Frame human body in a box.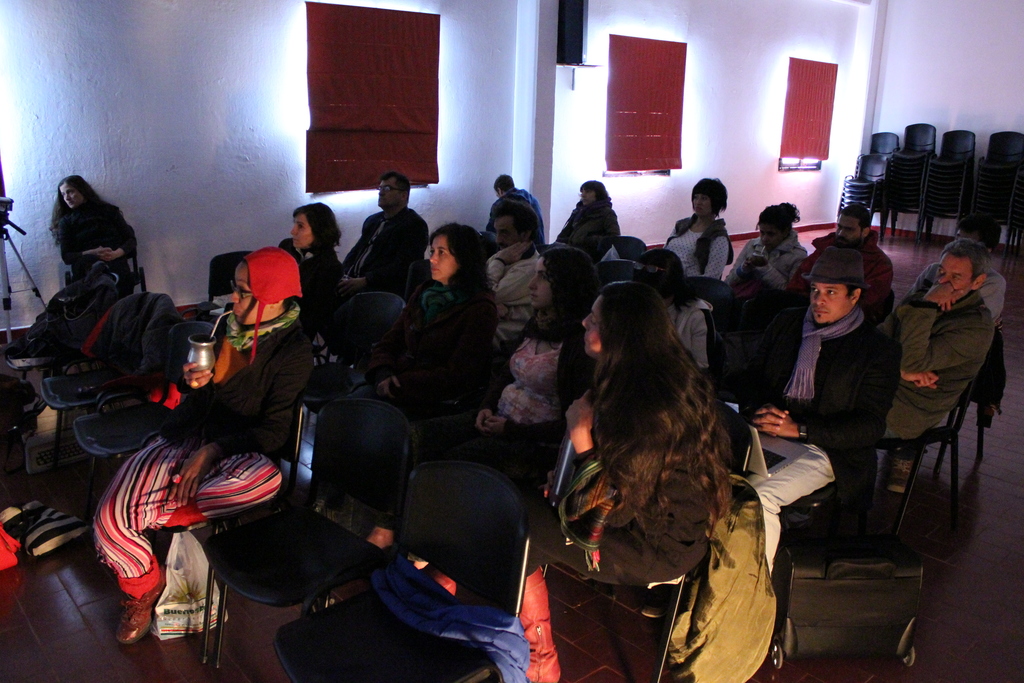
(278, 239, 349, 322).
